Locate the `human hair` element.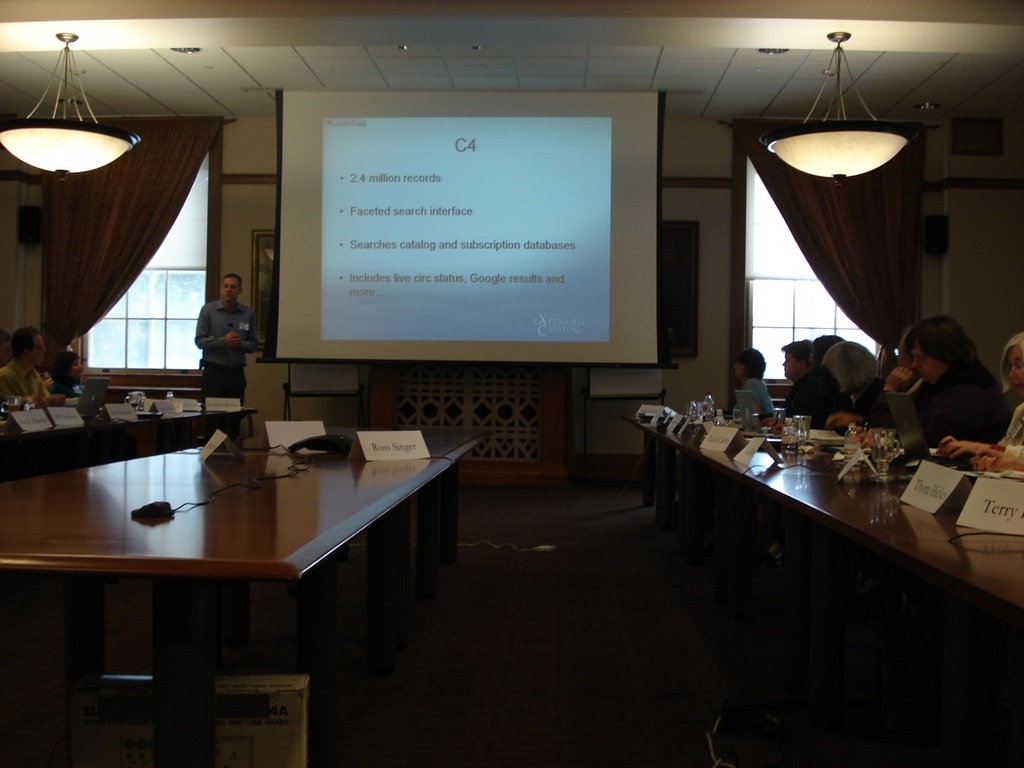
Element bbox: locate(9, 326, 38, 362).
